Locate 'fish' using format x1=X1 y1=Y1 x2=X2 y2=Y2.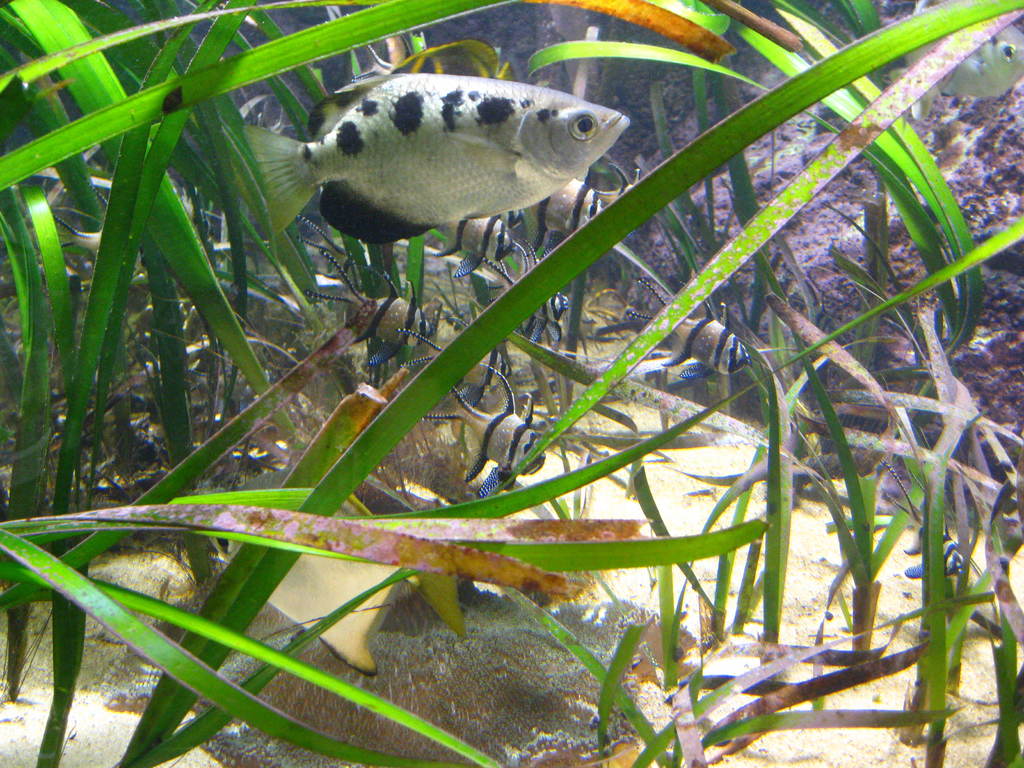
x1=420 y1=361 x2=547 y2=505.
